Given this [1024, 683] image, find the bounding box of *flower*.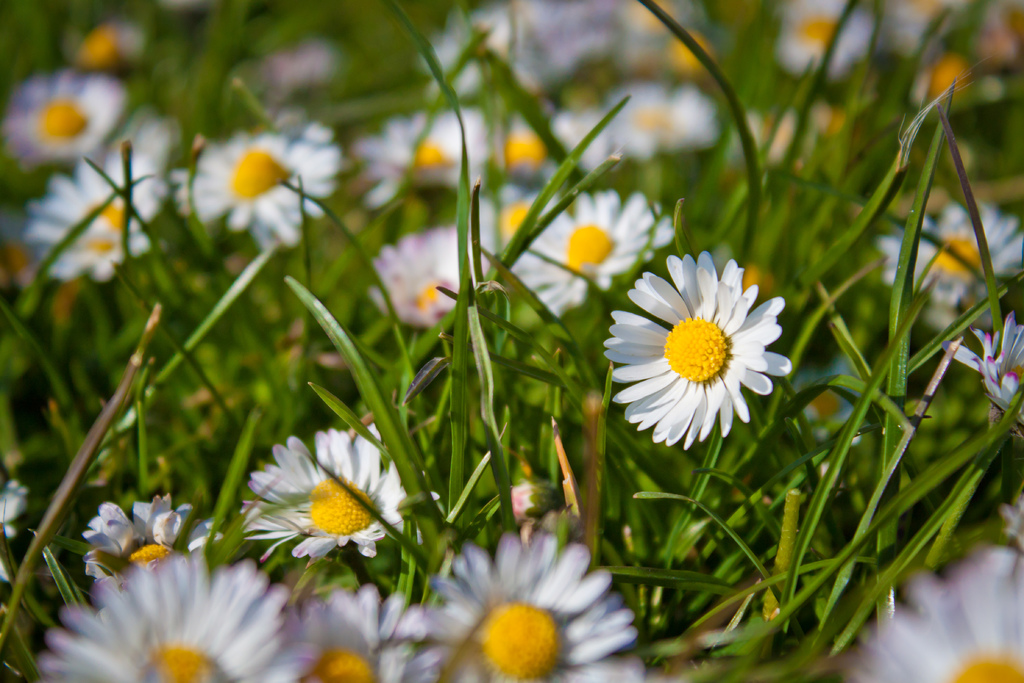
942:309:1023:431.
